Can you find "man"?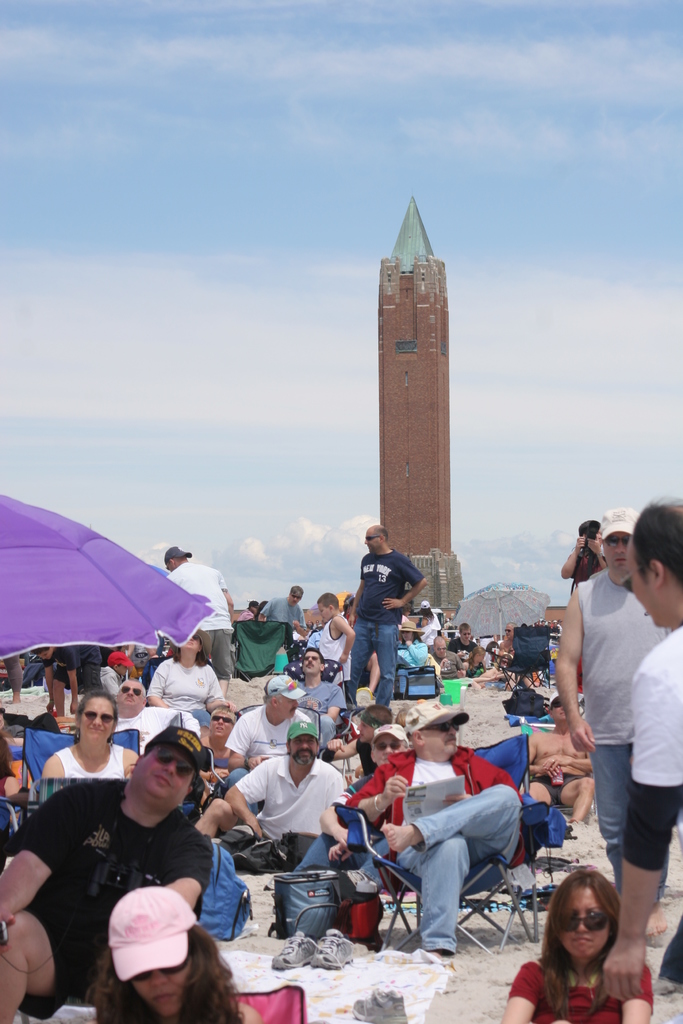
Yes, bounding box: select_region(446, 623, 479, 657).
